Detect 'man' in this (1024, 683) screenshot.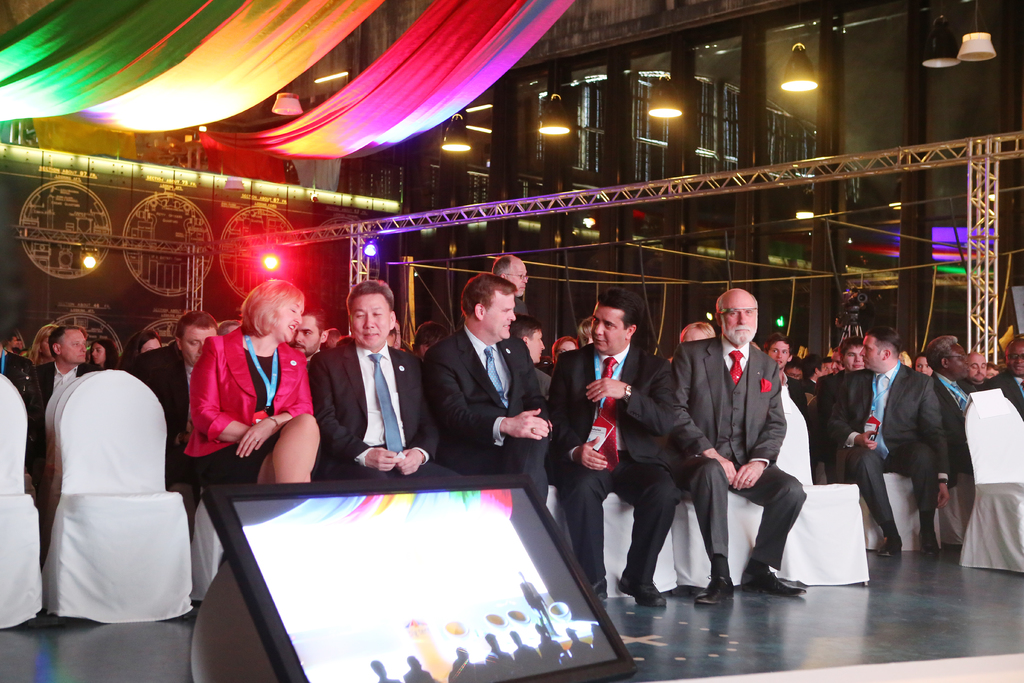
Detection: (x1=925, y1=333, x2=976, y2=549).
